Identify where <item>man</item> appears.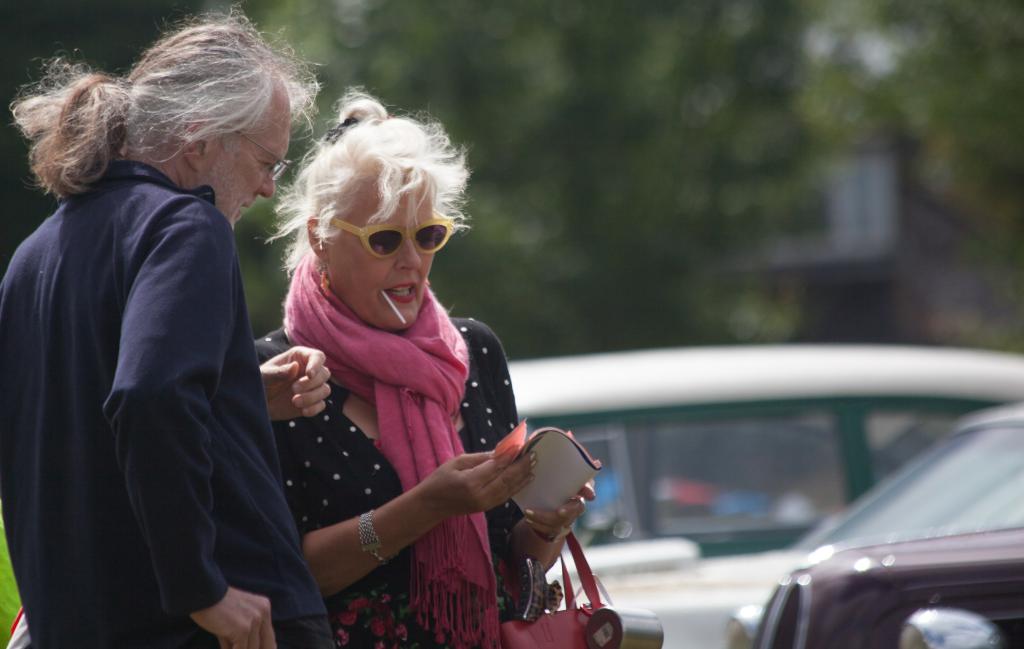
Appears at l=0, t=16, r=297, b=643.
